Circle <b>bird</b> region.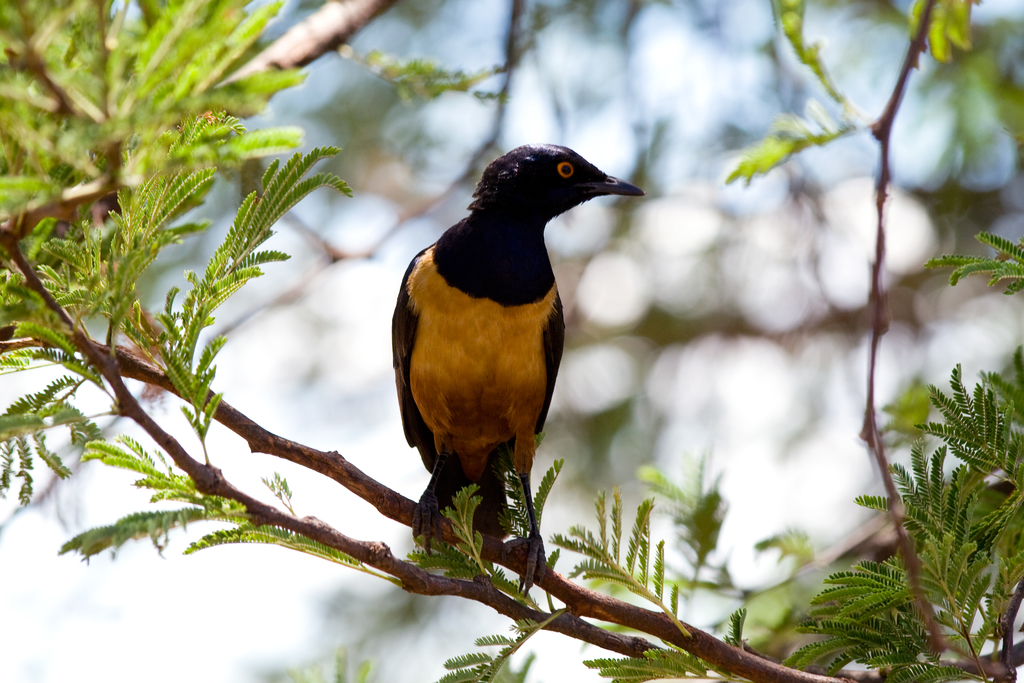
Region: rect(388, 138, 646, 608).
